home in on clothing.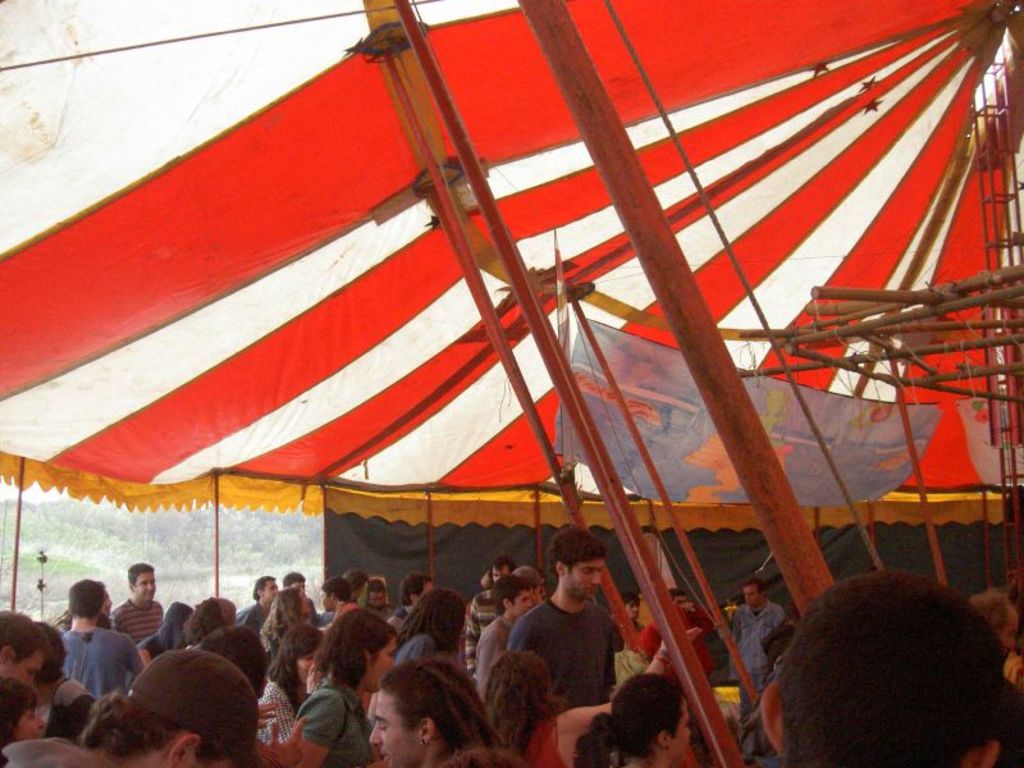
Homed in at select_region(109, 595, 163, 645).
